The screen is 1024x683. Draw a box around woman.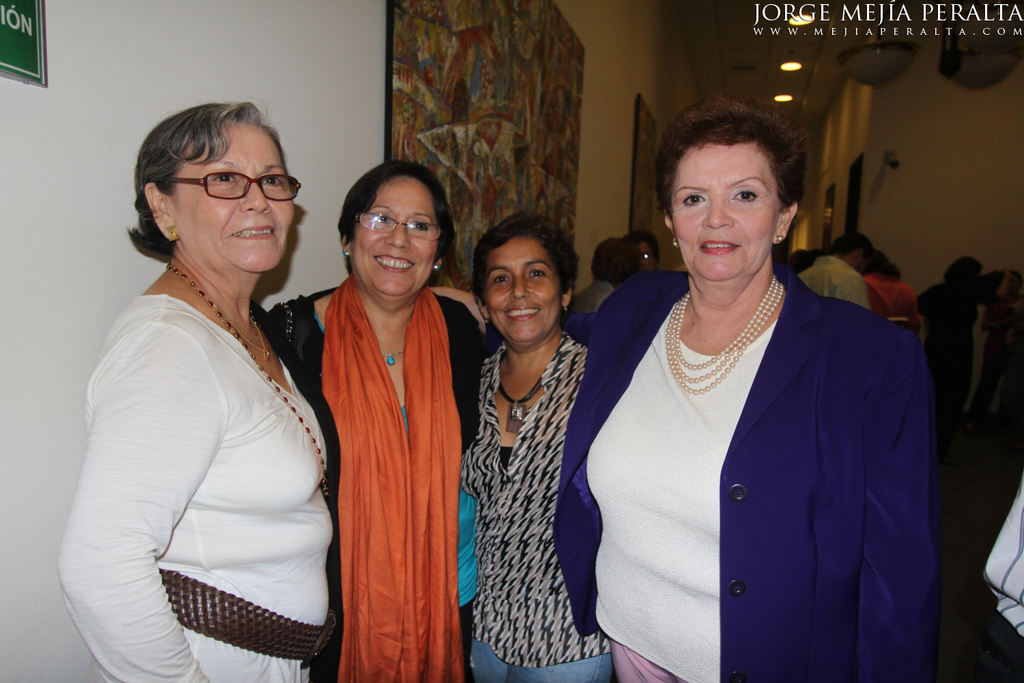
detection(558, 94, 930, 682).
